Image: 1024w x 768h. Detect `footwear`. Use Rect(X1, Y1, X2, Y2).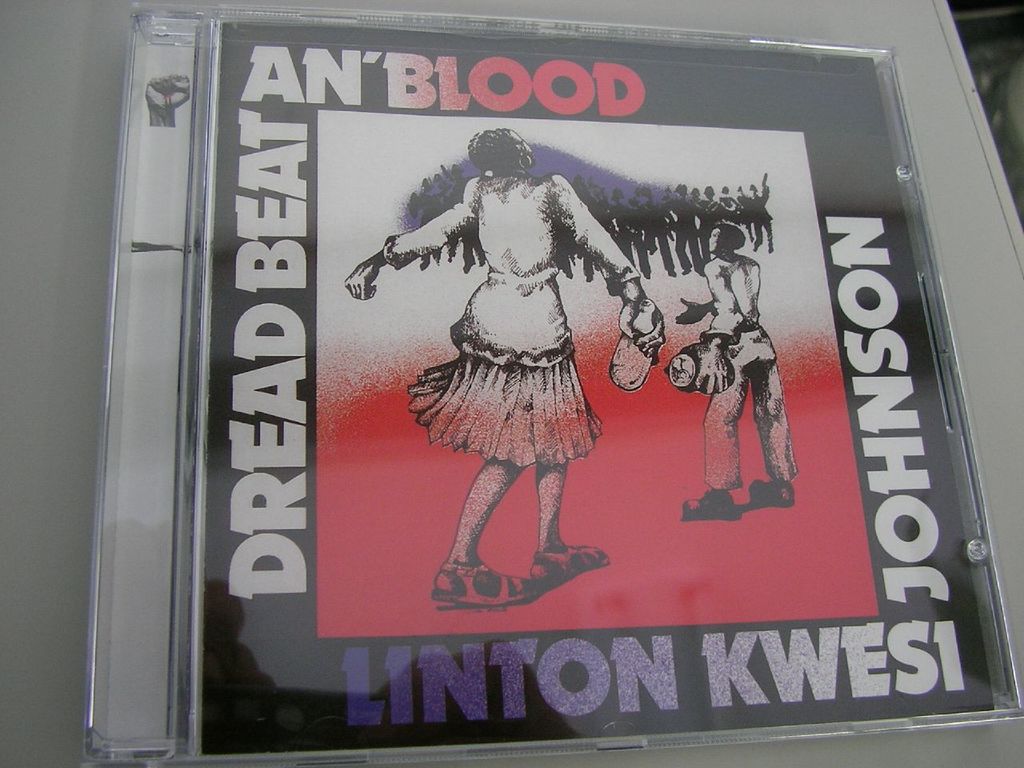
Rect(526, 543, 611, 587).
